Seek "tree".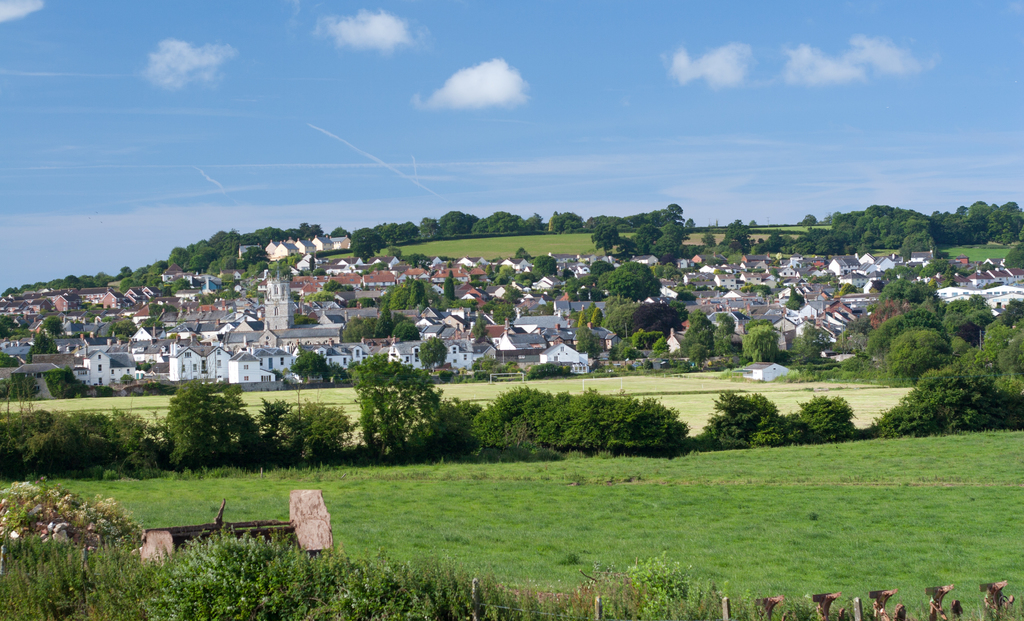
454:378:690:452.
